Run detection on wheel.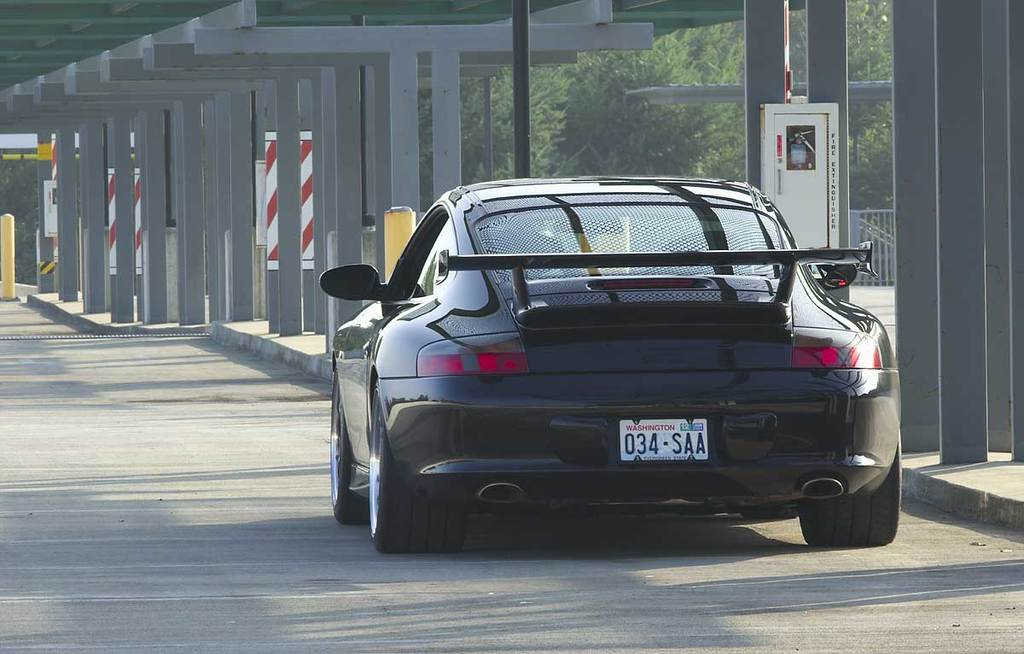
Result: region(798, 423, 905, 551).
